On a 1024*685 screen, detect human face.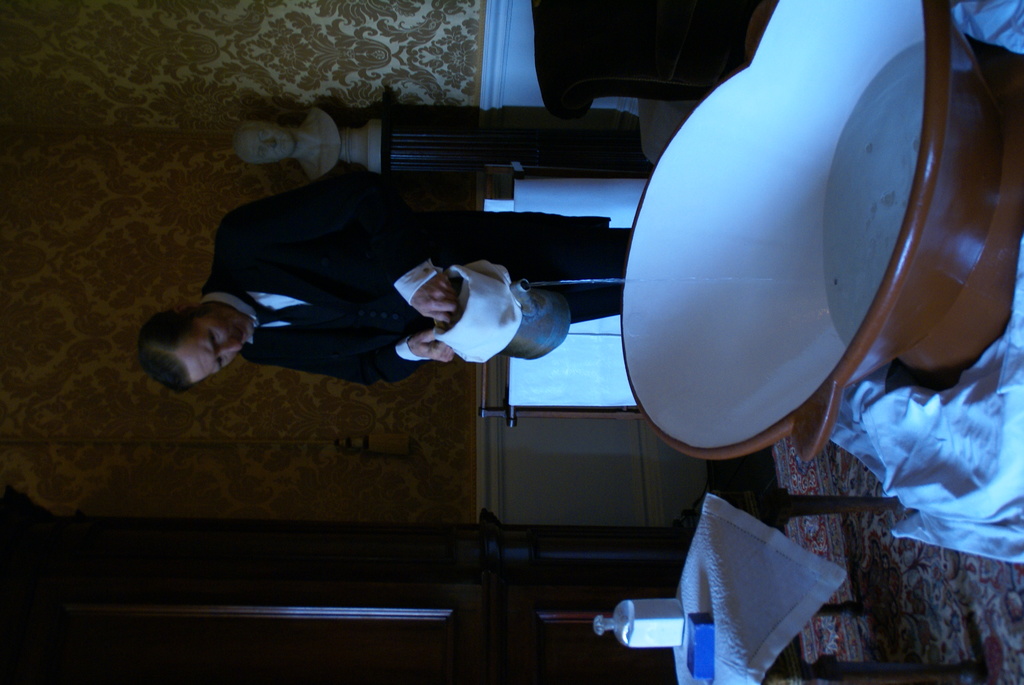
(245,120,295,162).
